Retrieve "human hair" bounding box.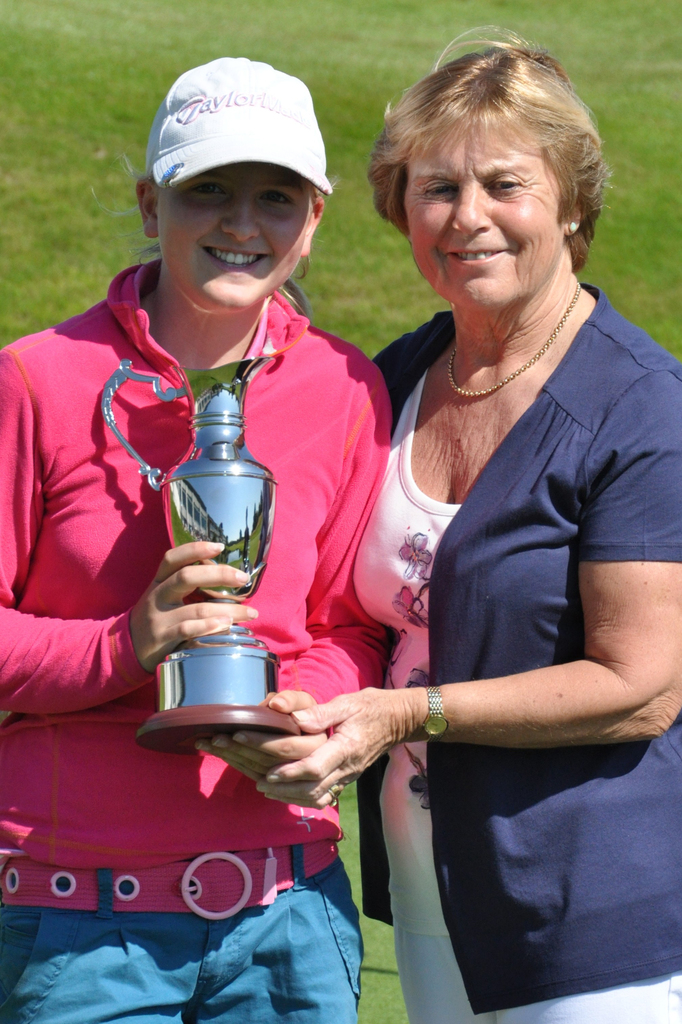
Bounding box: (375,28,612,275).
